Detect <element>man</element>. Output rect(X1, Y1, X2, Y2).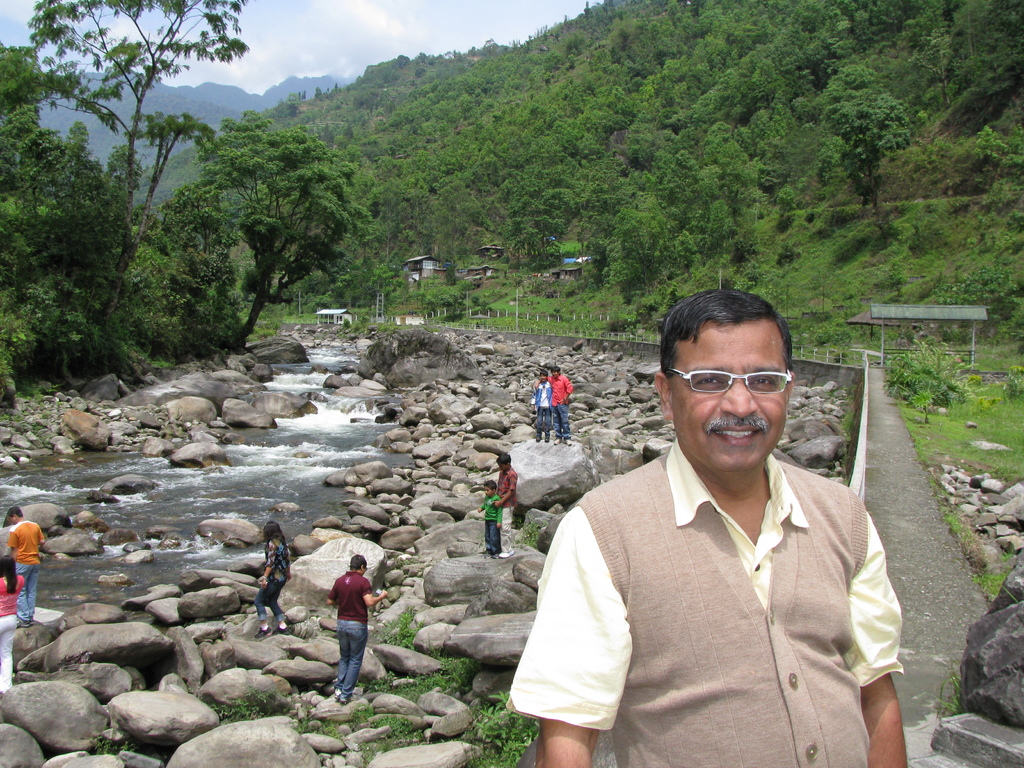
rect(324, 553, 387, 713).
